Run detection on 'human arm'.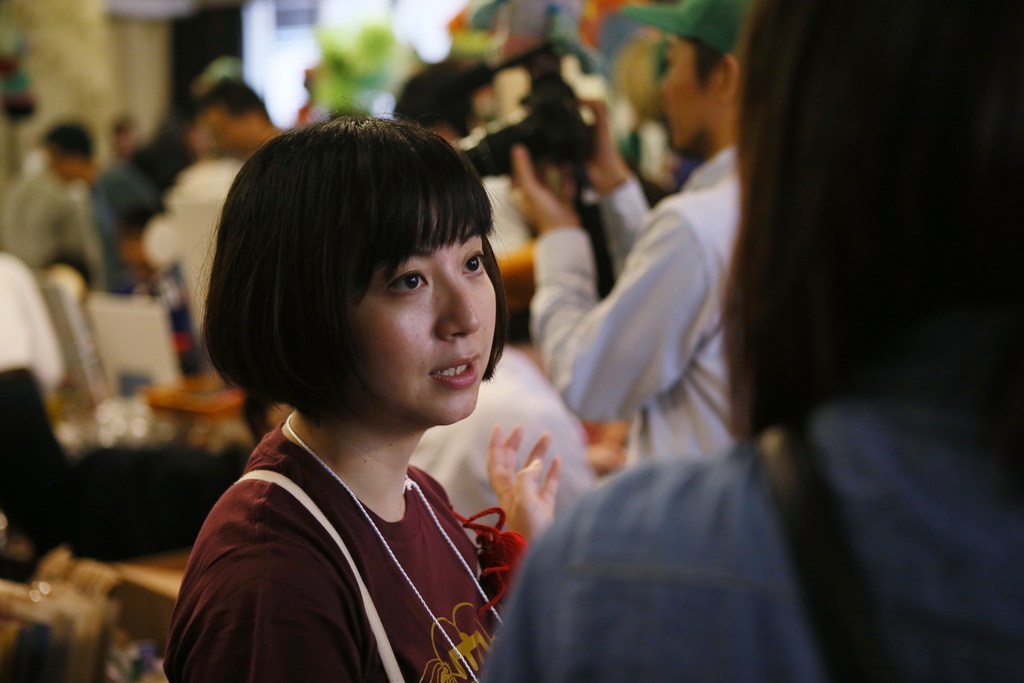
Result: [569, 97, 649, 282].
